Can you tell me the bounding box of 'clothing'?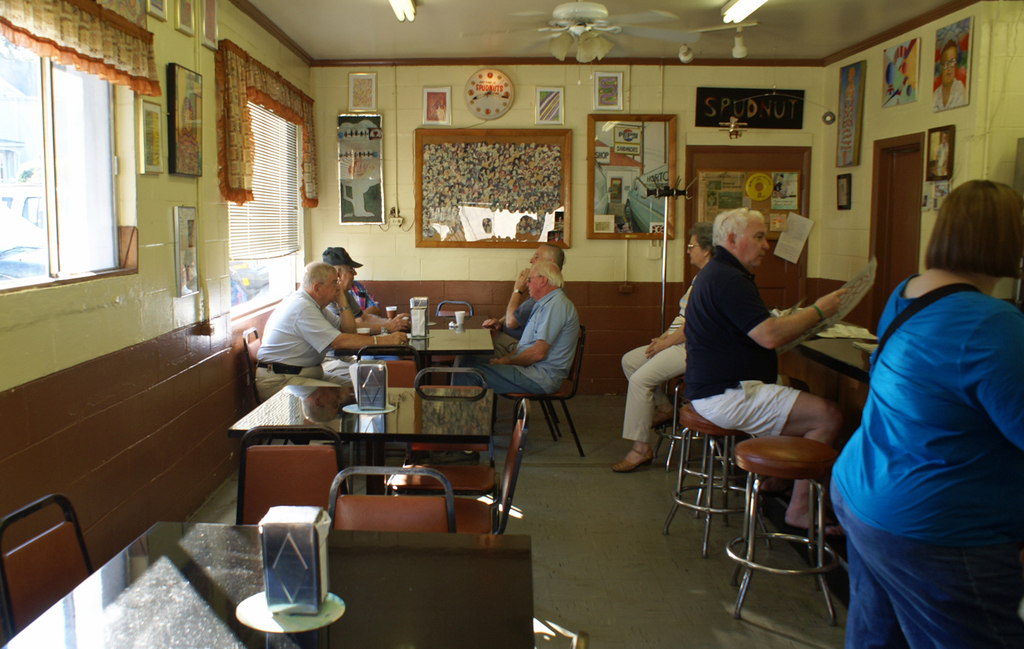
Rect(329, 290, 366, 315).
